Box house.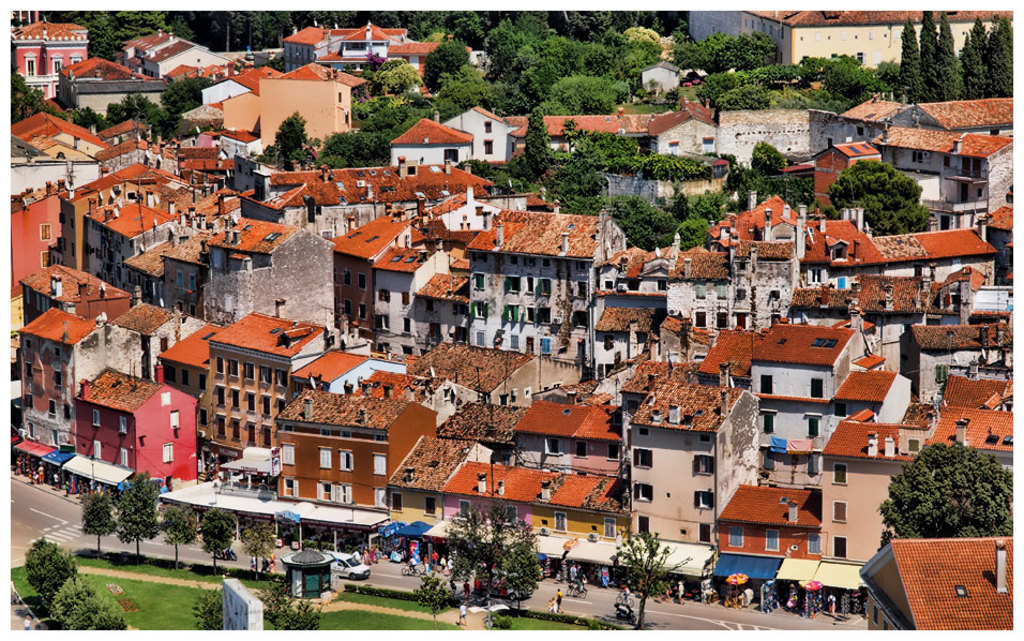
locate(378, 399, 511, 525).
